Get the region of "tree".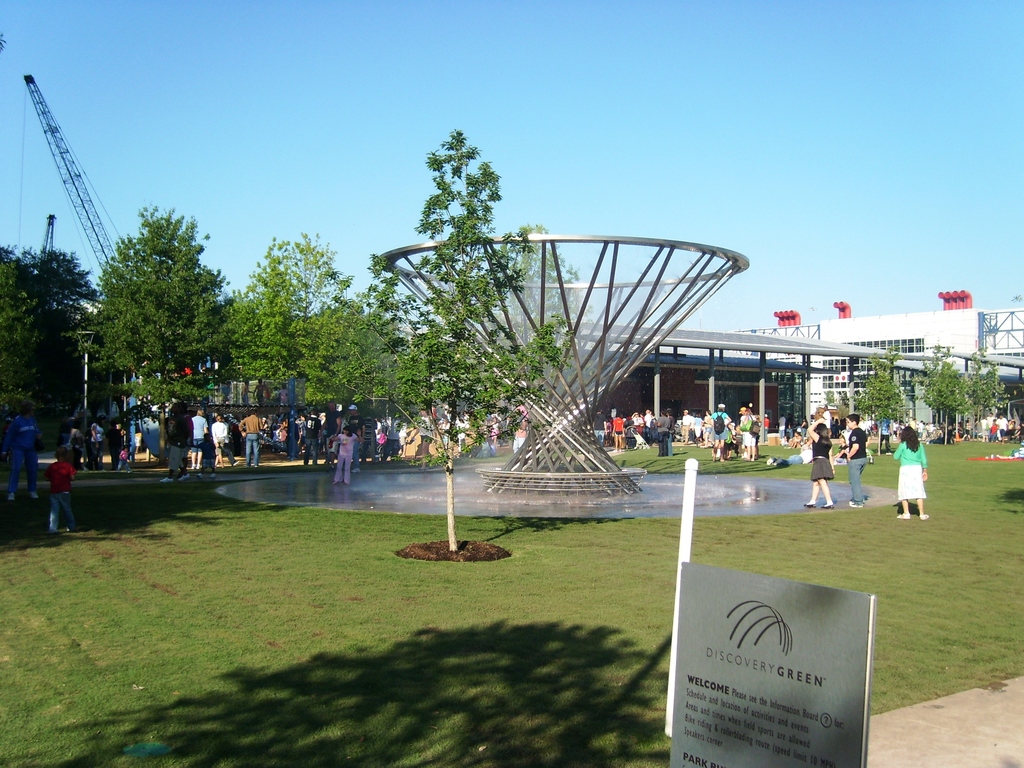
[216,234,376,424].
